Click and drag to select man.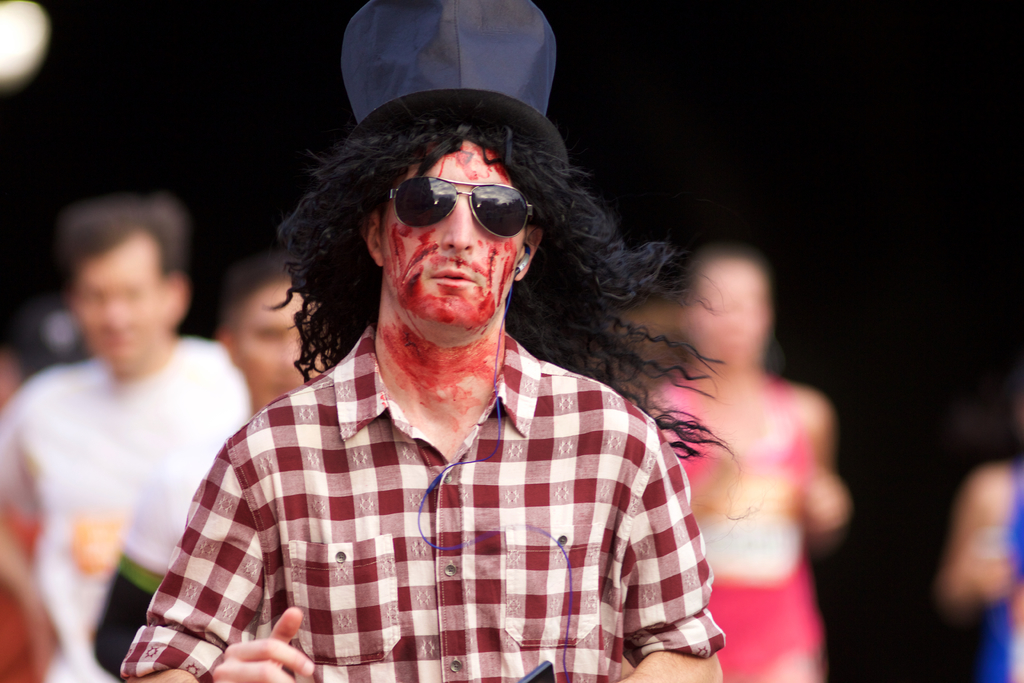
Selection: locate(0, 194, 253, 682).
